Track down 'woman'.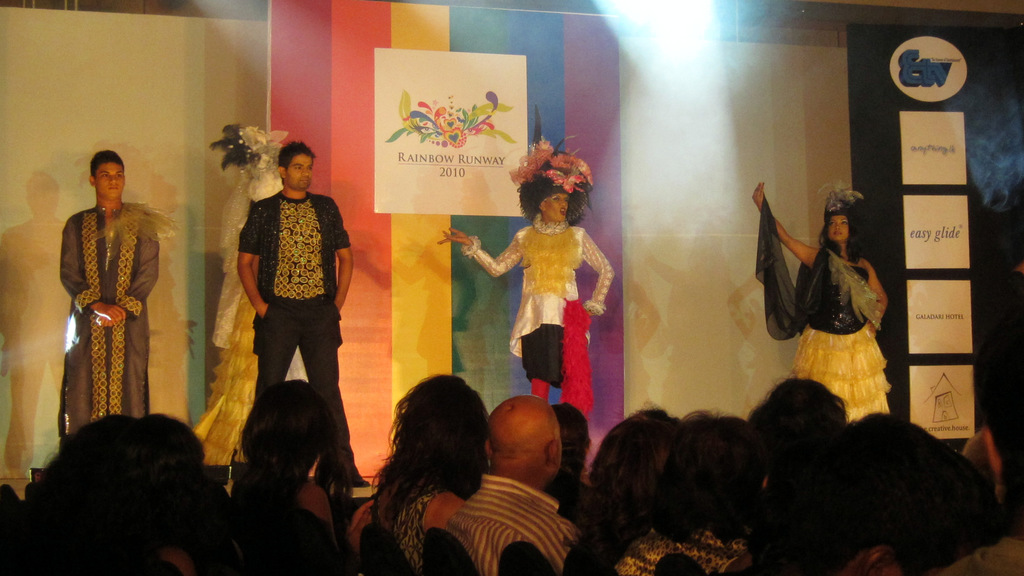
Tracked to Rect(623, 418, 766, 575).
